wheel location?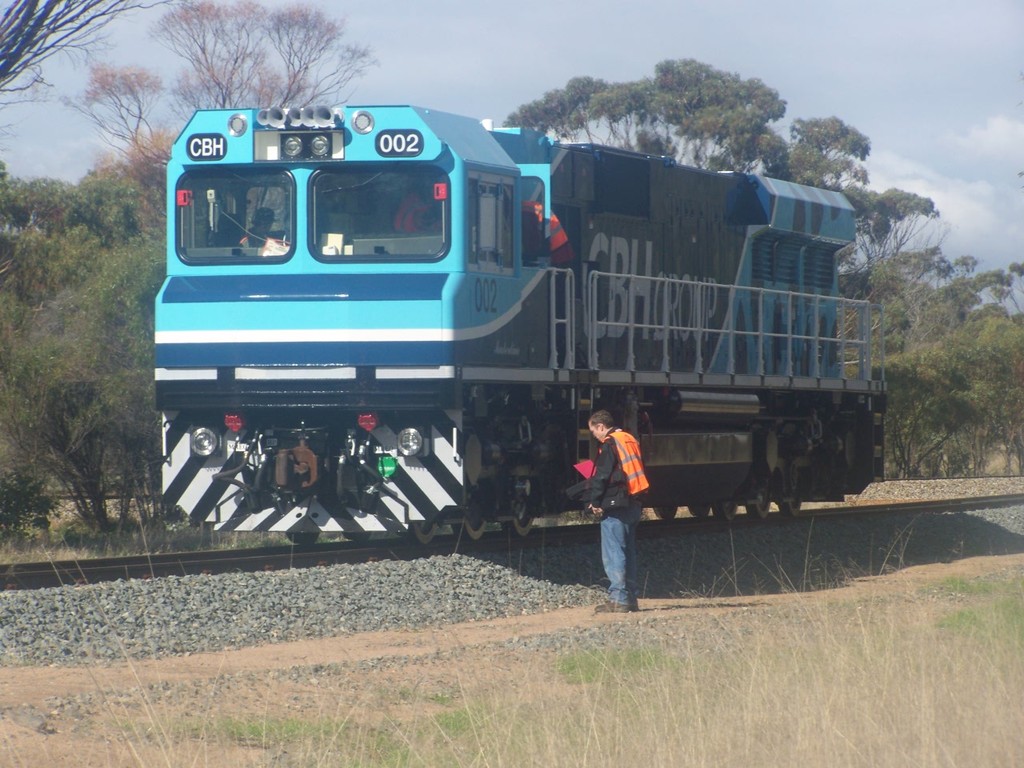
747:489:771:518
